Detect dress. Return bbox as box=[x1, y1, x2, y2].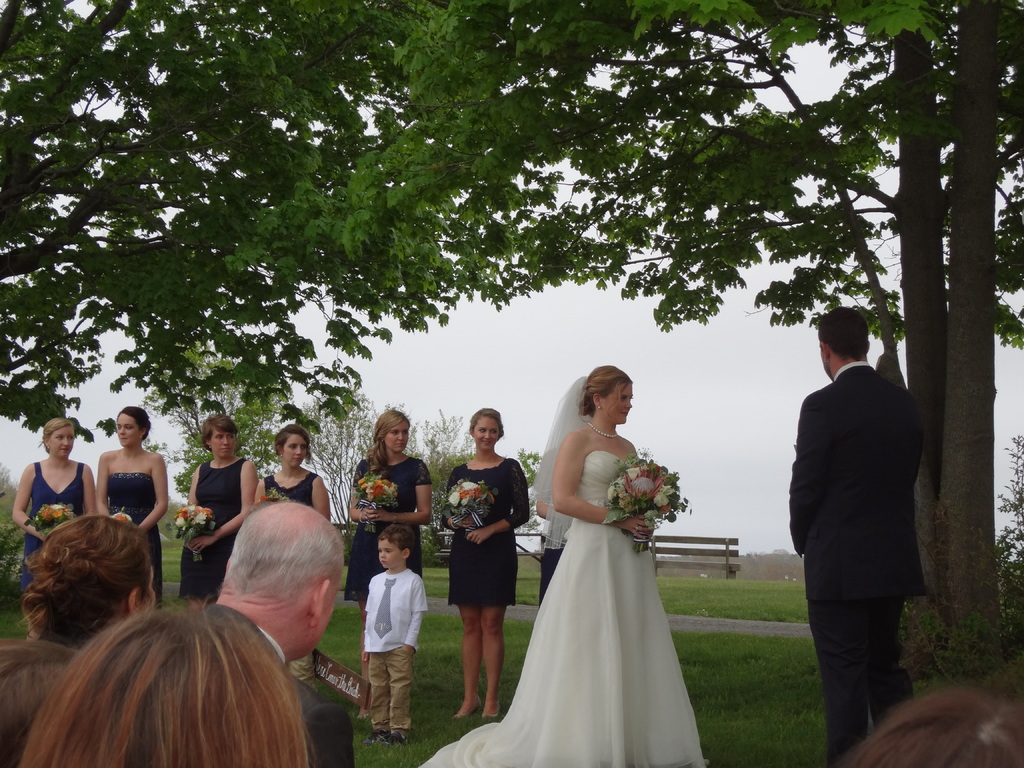
box=[108, 471, 163, 605].
